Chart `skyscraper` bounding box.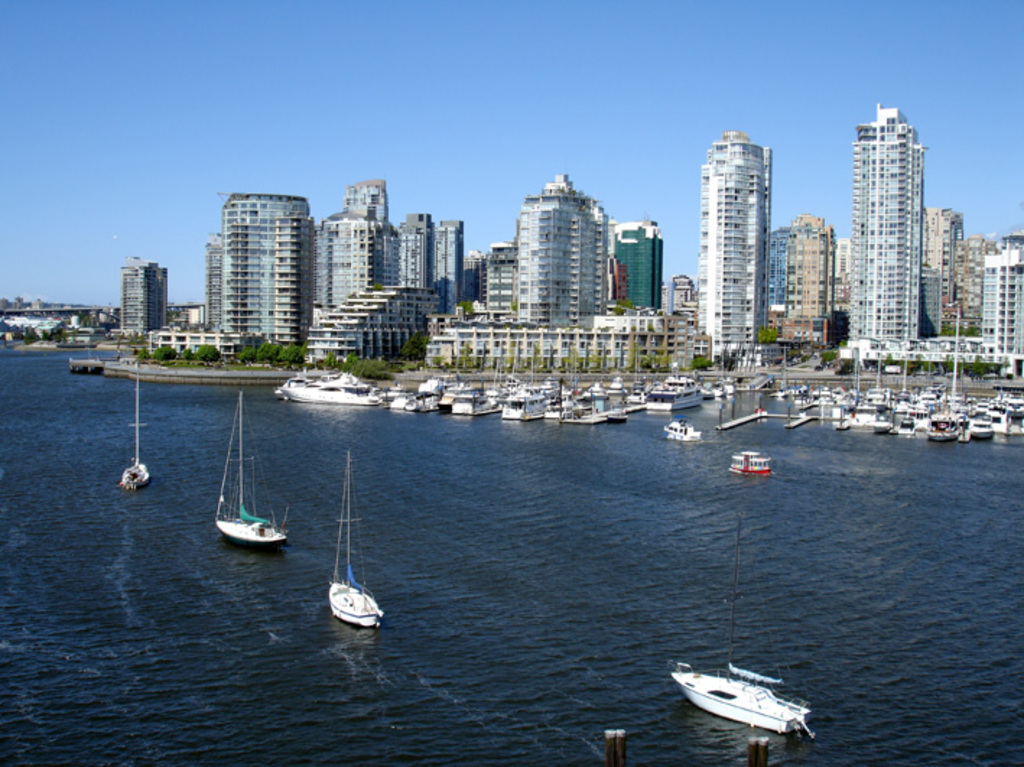
Charted: bbox=(118, 253, 173, 334).
